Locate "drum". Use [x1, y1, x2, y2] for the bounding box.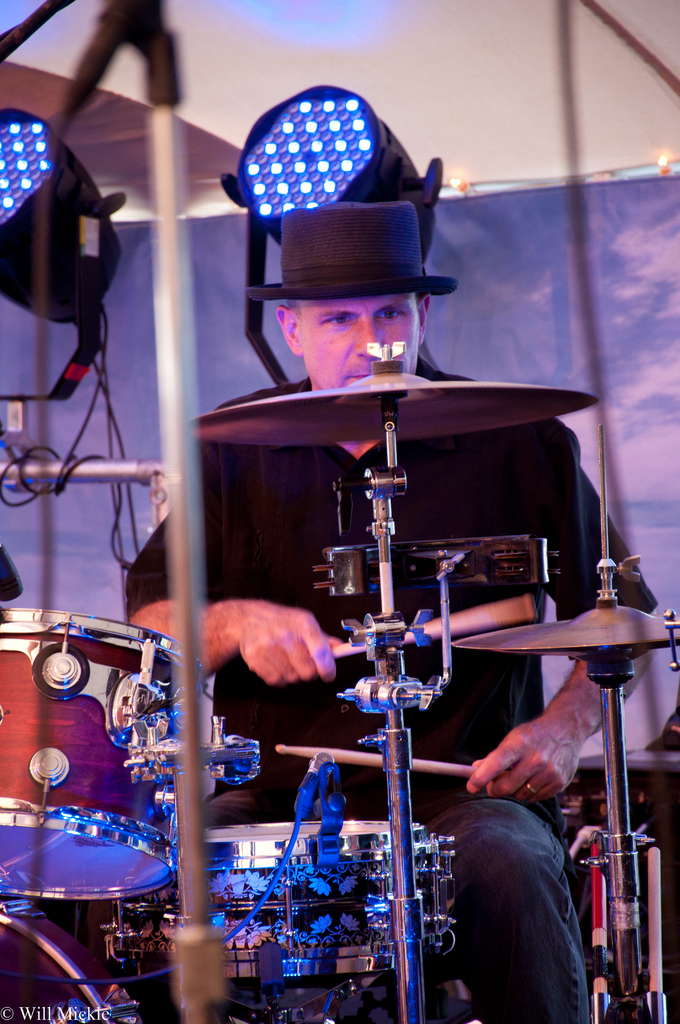
[147, 821, 457, 989].
